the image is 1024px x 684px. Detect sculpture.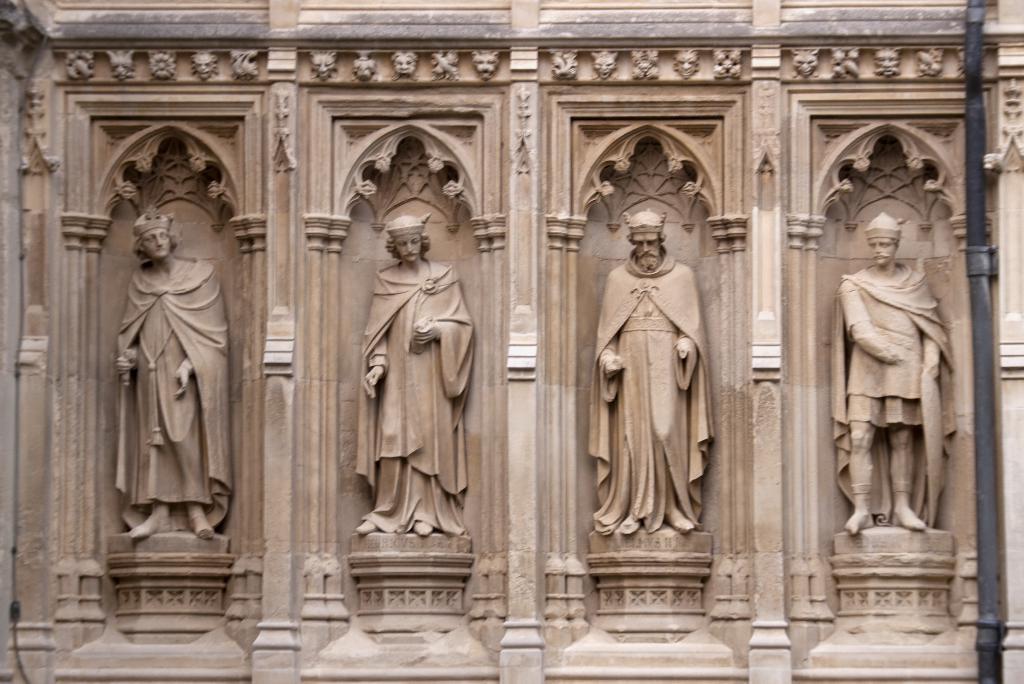
Detection: (826, 208, 961, 532).
